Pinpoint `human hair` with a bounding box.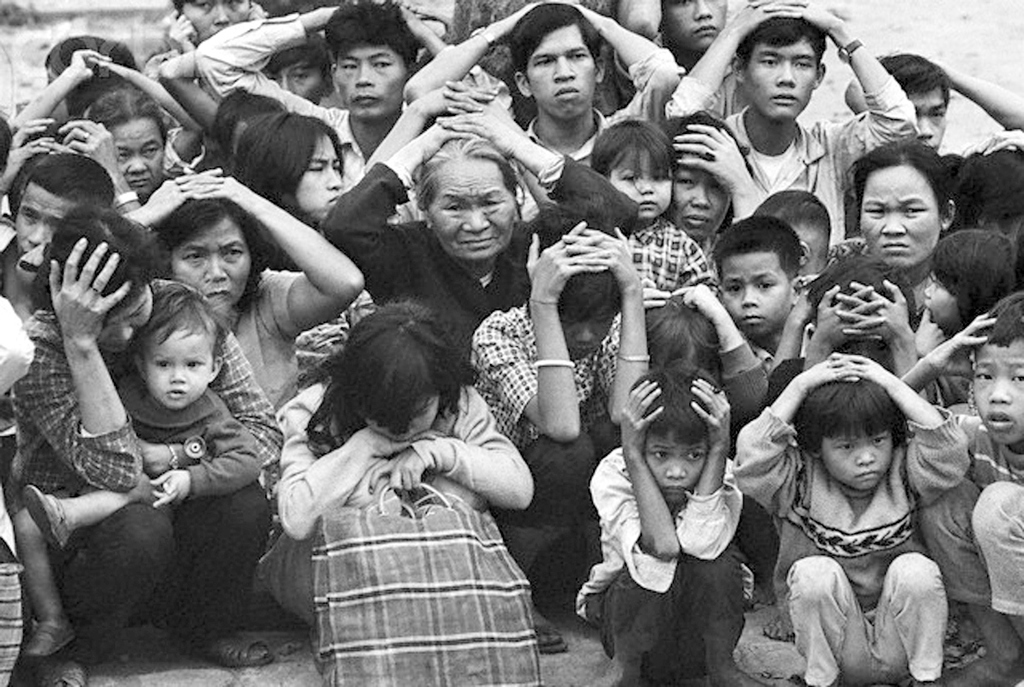
Rect(597, 118, 681, 216).
